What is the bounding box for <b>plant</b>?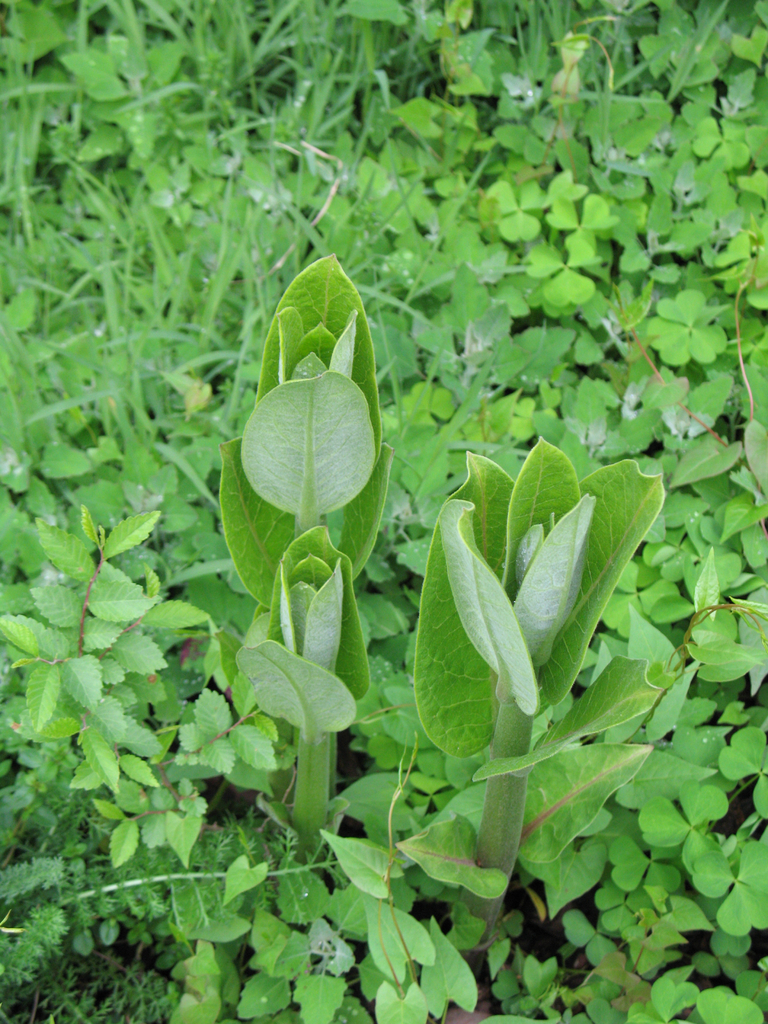
locate(0, 824, 513, 1023).
